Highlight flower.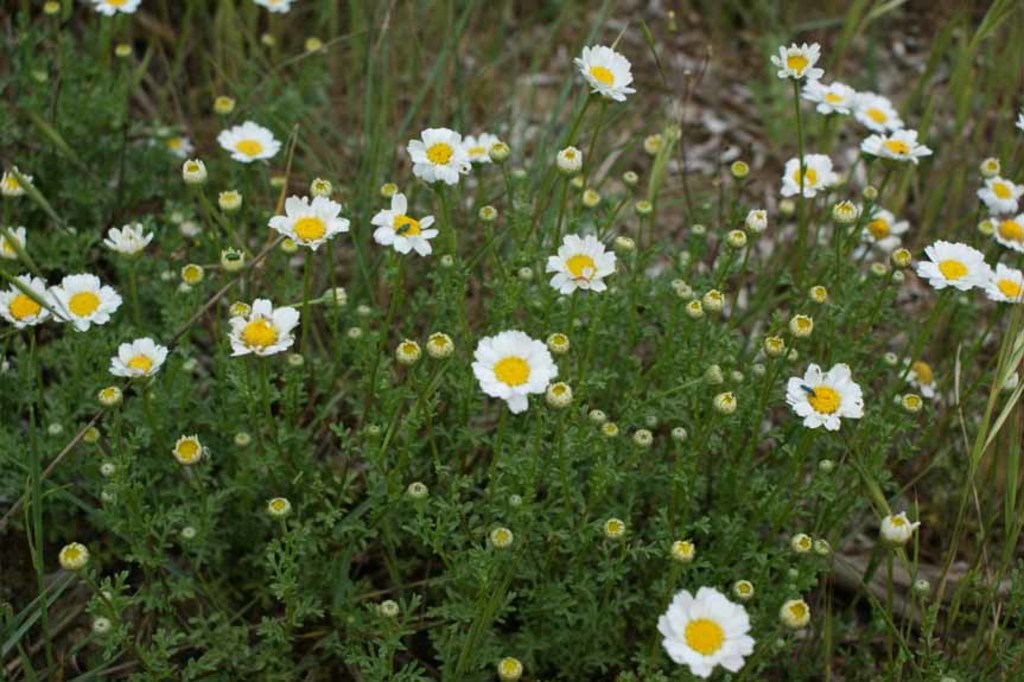
Highlighted region: [91,0,138,20].
